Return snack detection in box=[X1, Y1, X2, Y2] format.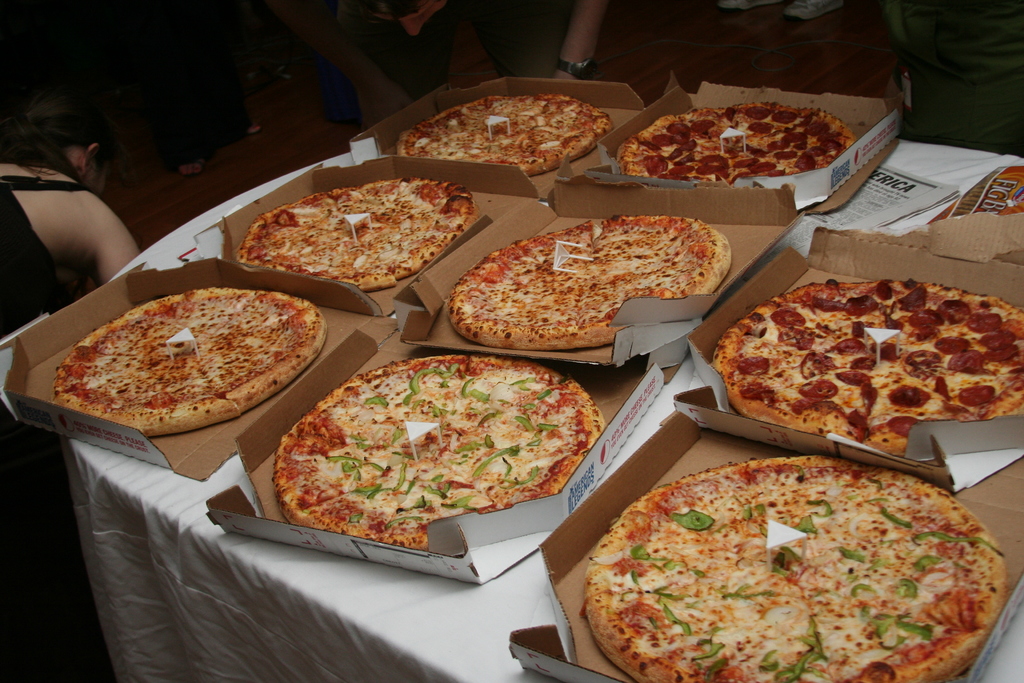
box=[237, 172, 474, 288].
